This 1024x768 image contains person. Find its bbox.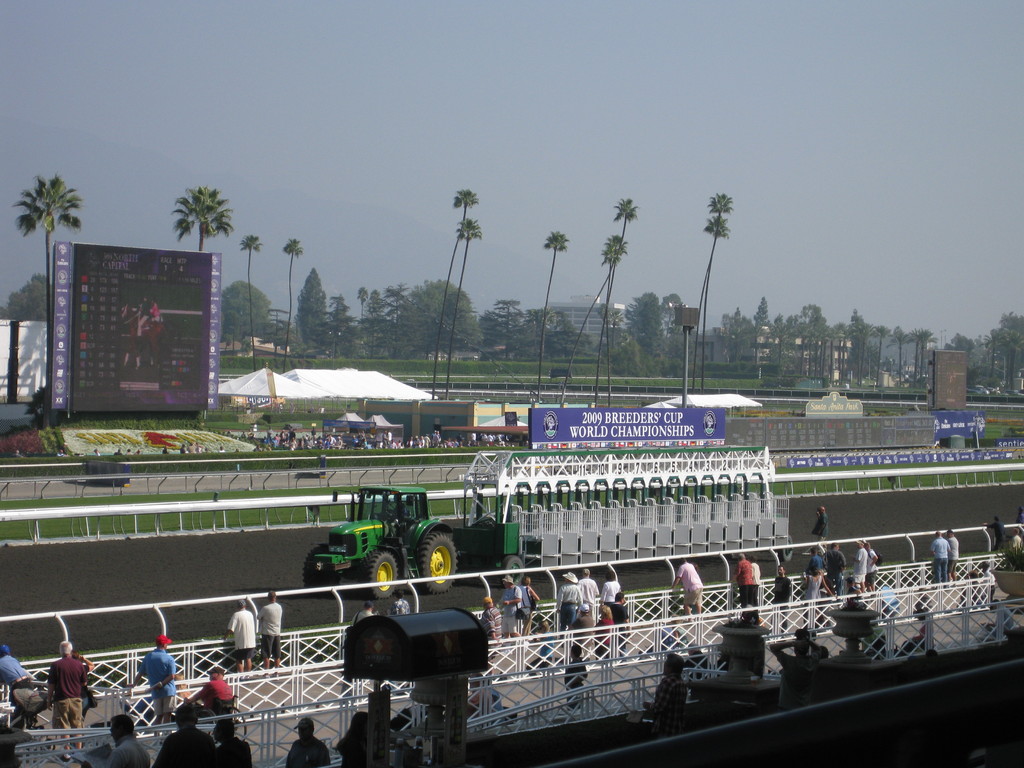
pyautogui.locateOnScreen(517, 570, 538, 642).
